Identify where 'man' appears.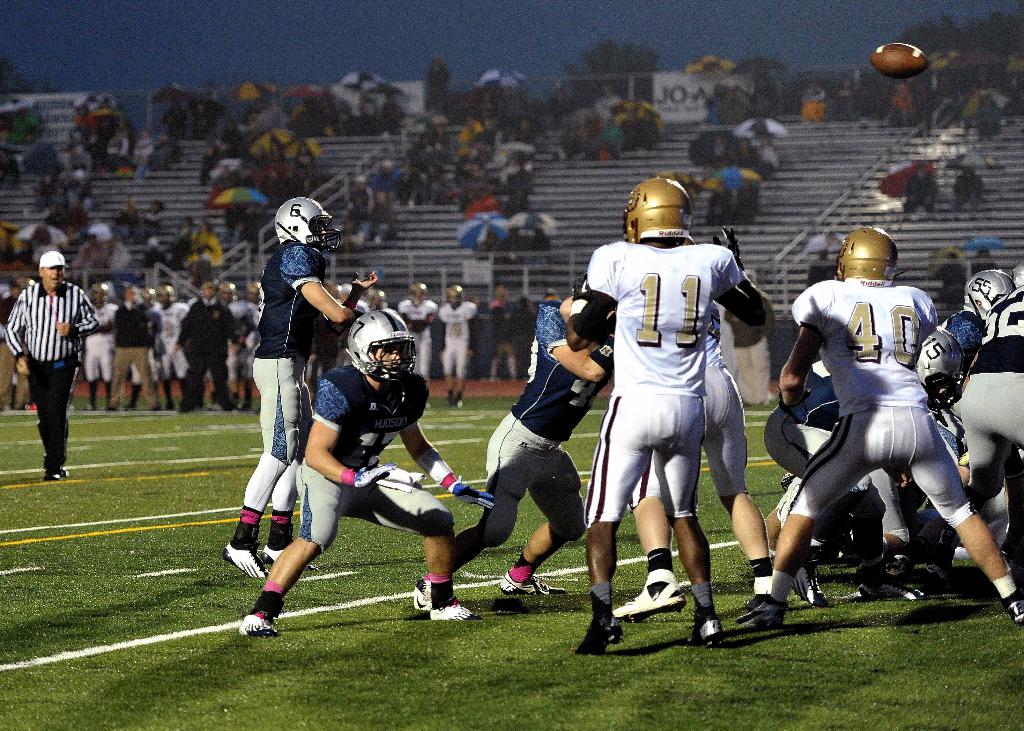
Appears at rect(237, 281, 268, 411).
